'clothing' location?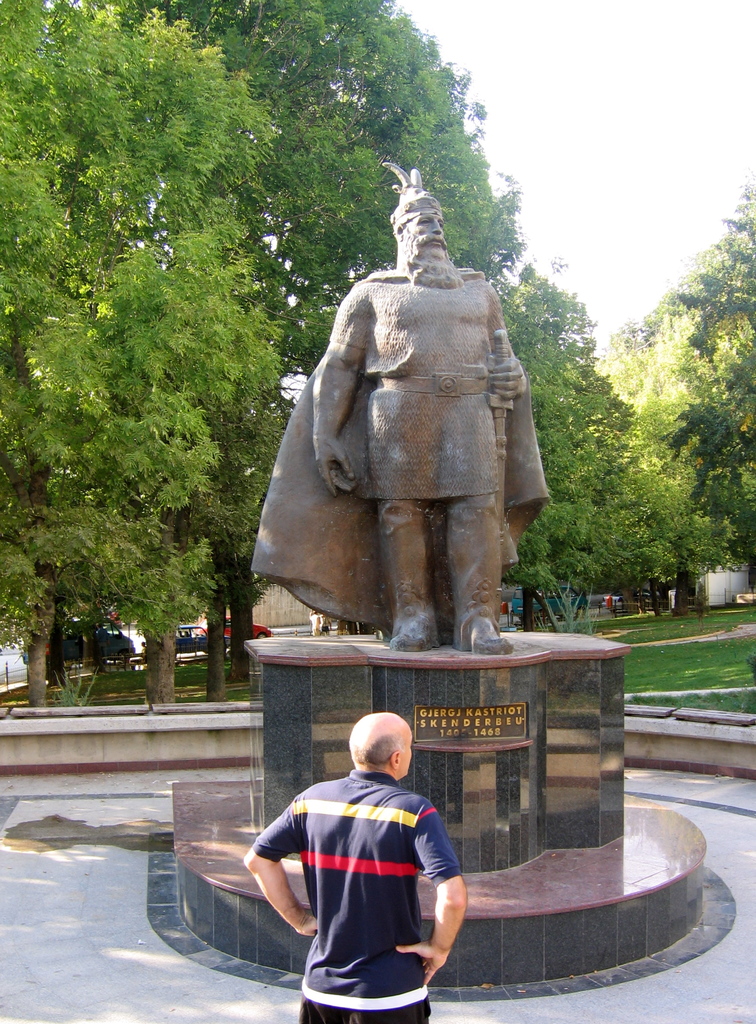
(x1=250, y1=266, x2=546, y2=630)
